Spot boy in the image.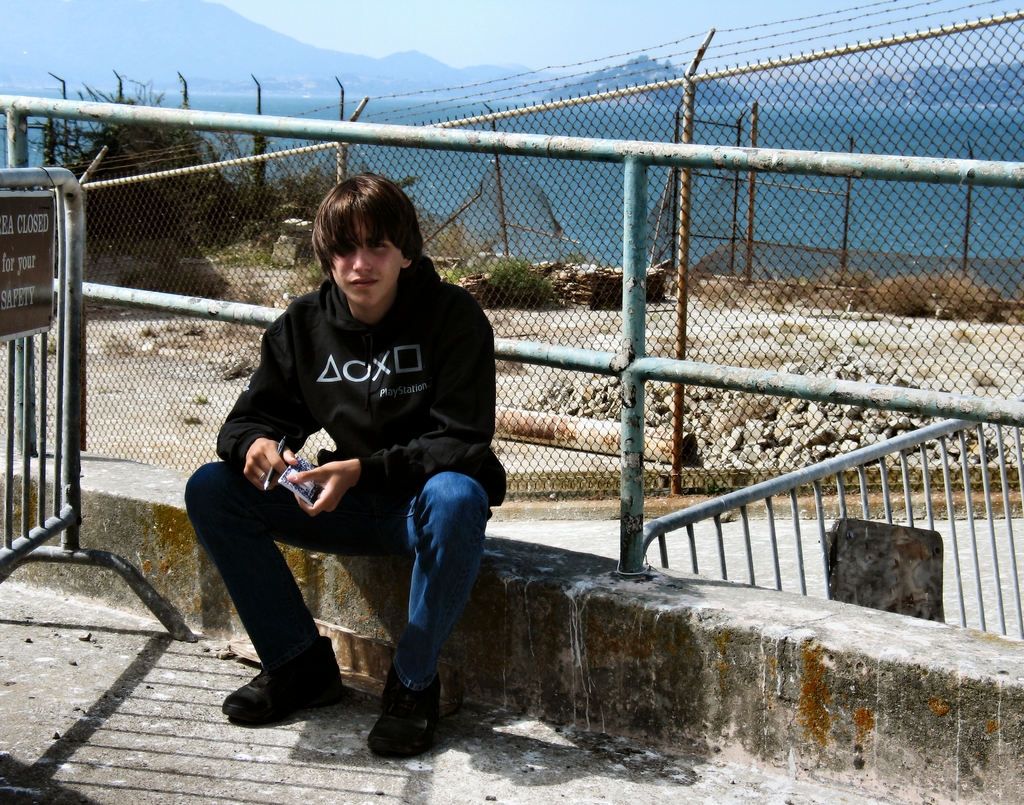
boy found at <box>189,167,509,763</box>.
